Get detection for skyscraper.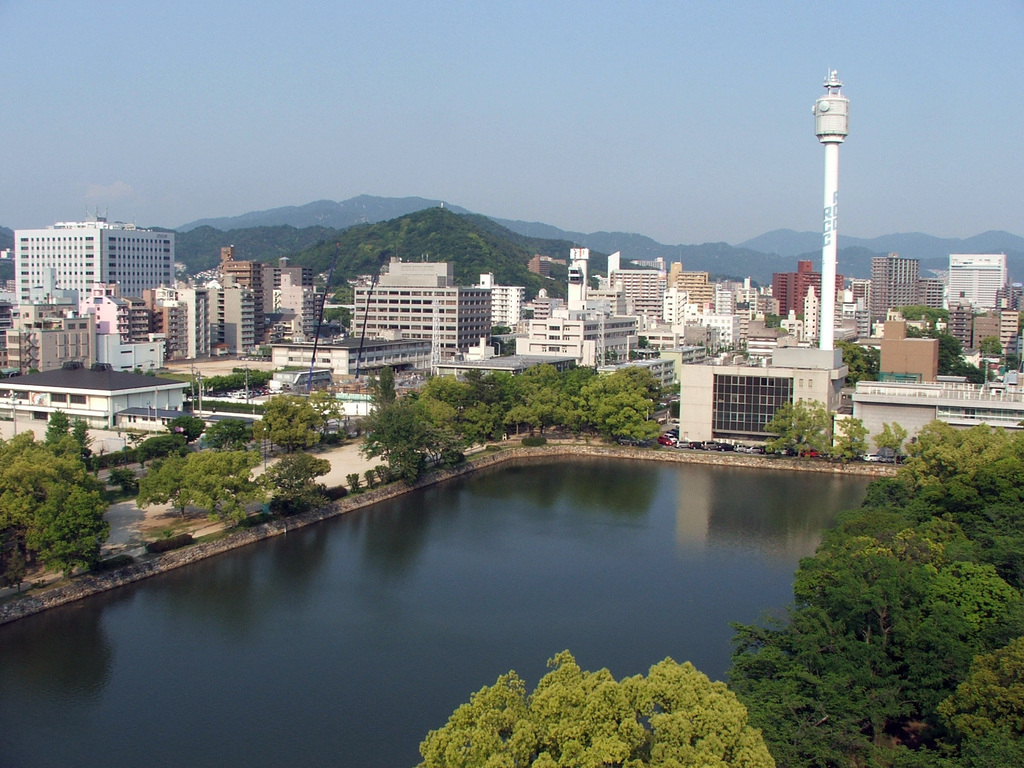
Detection: [788,72,886,340].
